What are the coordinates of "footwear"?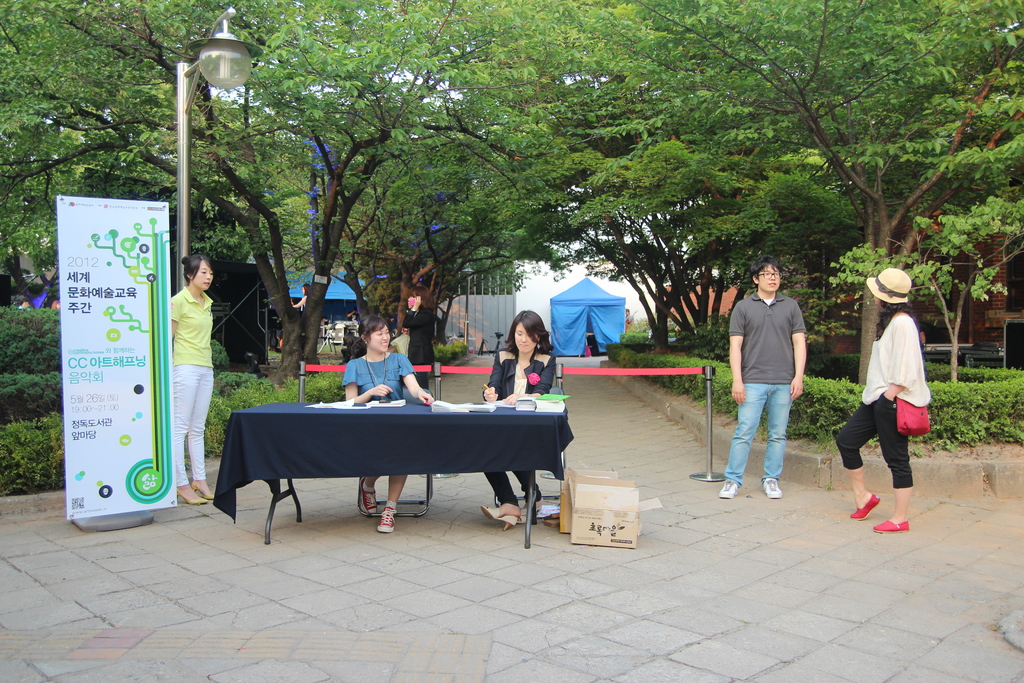
[left=360, top=488, right=382, bottom=512].
